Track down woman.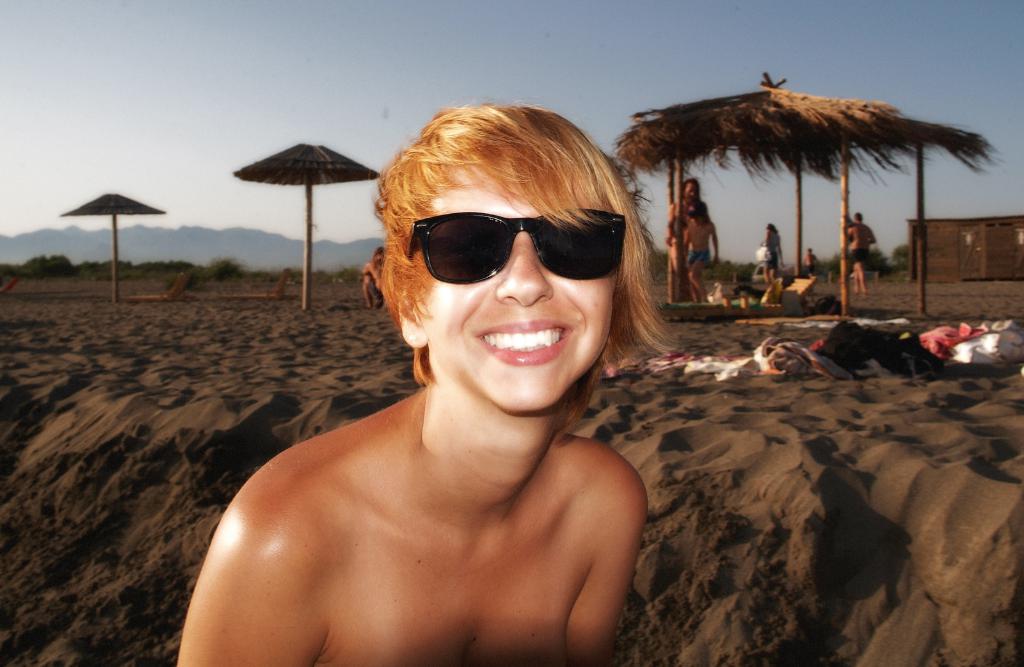
Tracked to BBox(174, 95, 676, 666).
